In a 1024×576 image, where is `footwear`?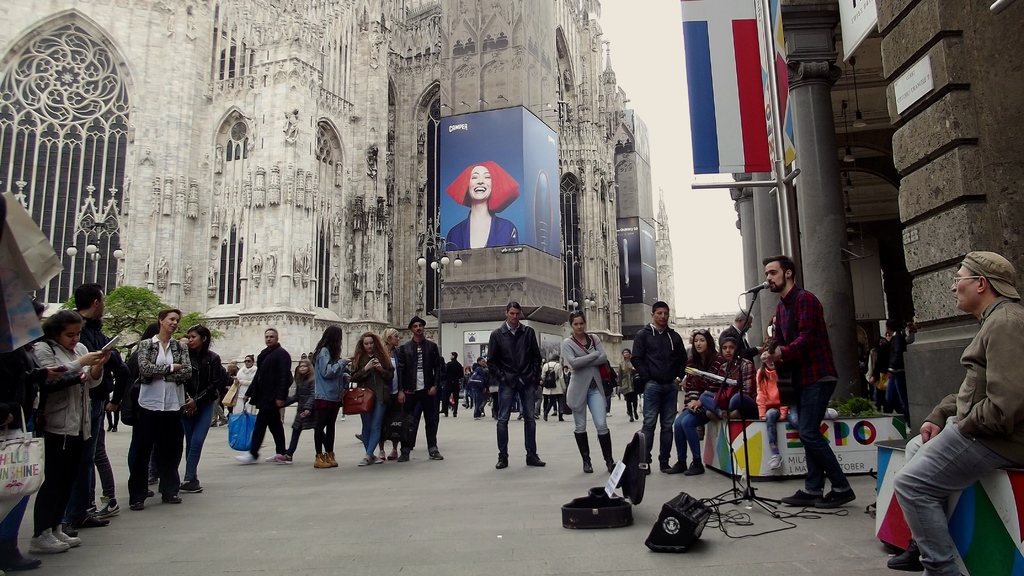
crop(166, 490, 184, 506).
